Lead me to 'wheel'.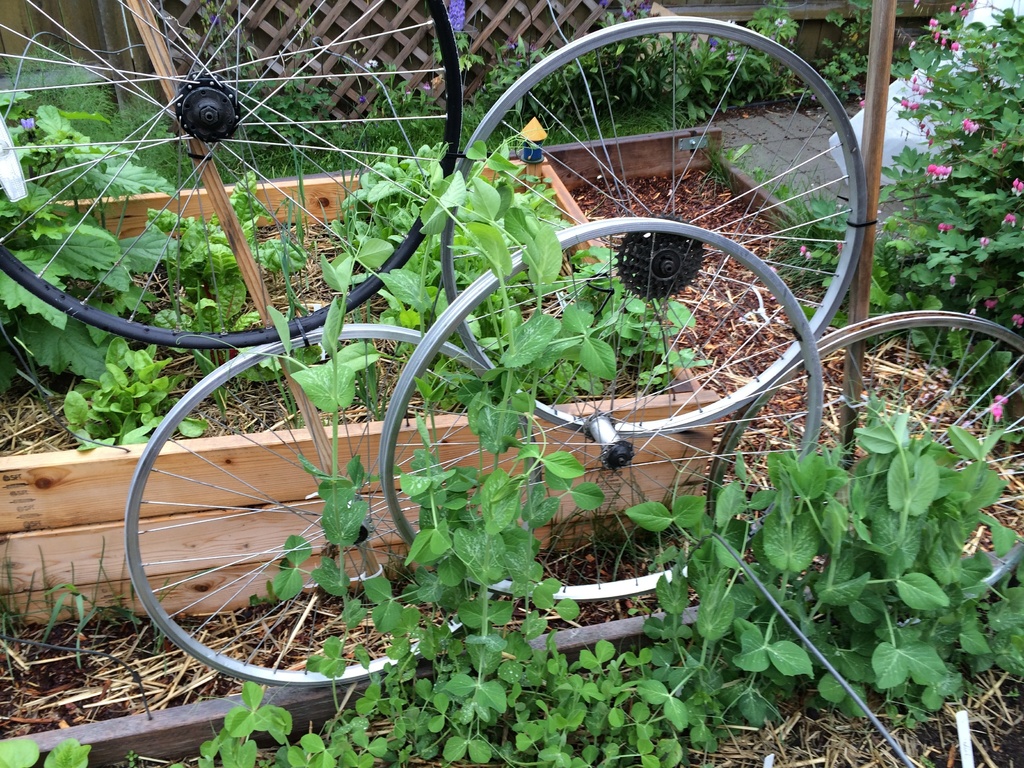
Lead to [left=442, top=16, right=866, bottom=439].
